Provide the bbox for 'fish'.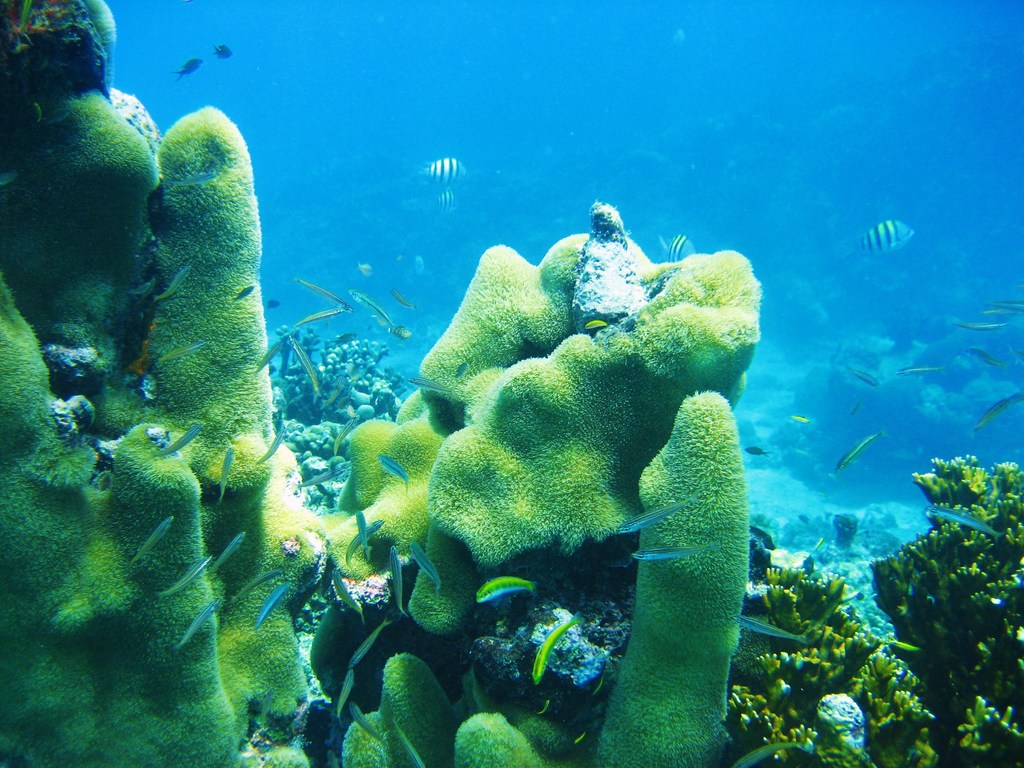
(296,307,358,325).
